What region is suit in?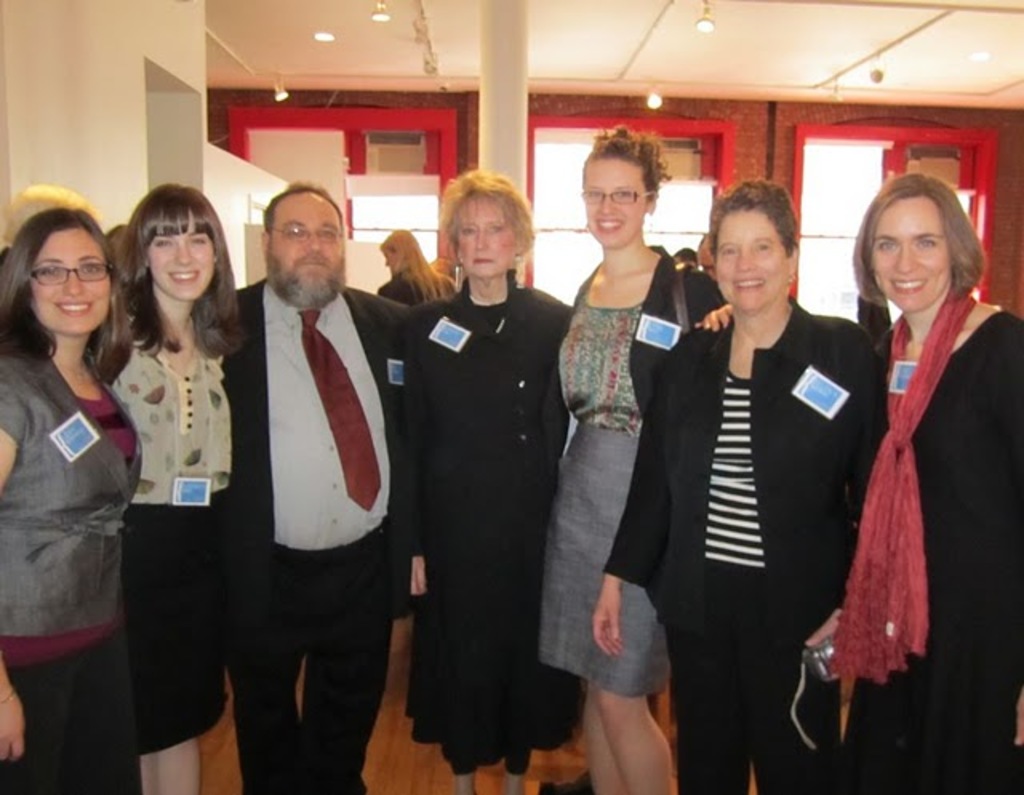
Rect(190, 195, 394, 784).
